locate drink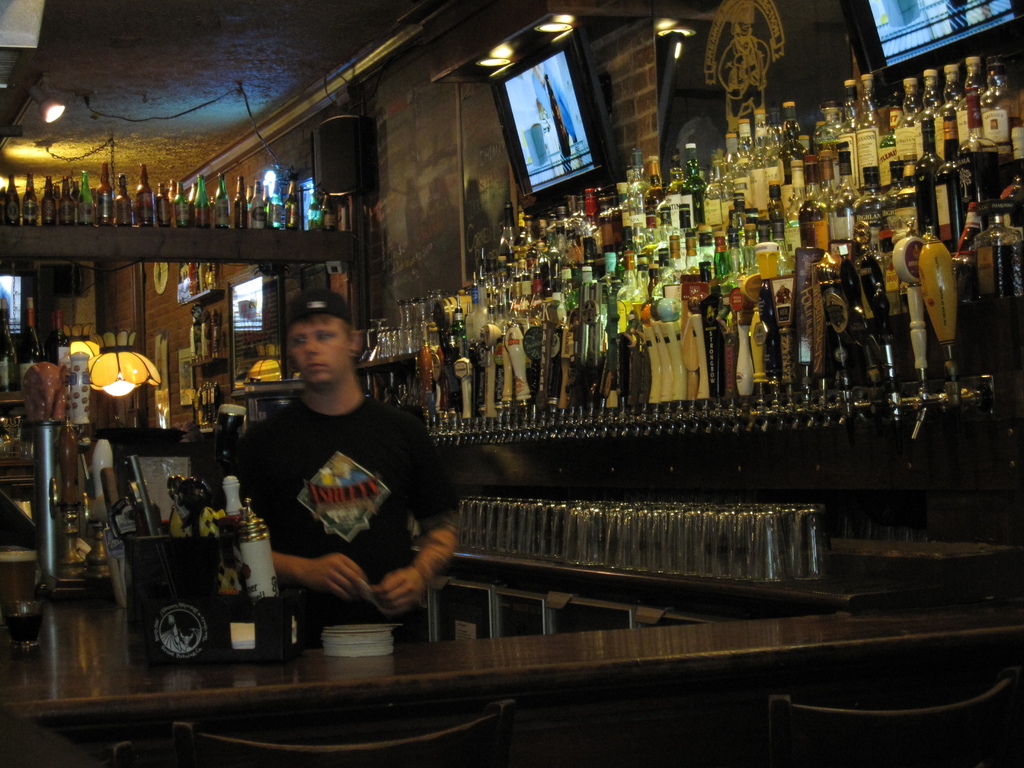
bbox=(962, 54, 988, 150)
